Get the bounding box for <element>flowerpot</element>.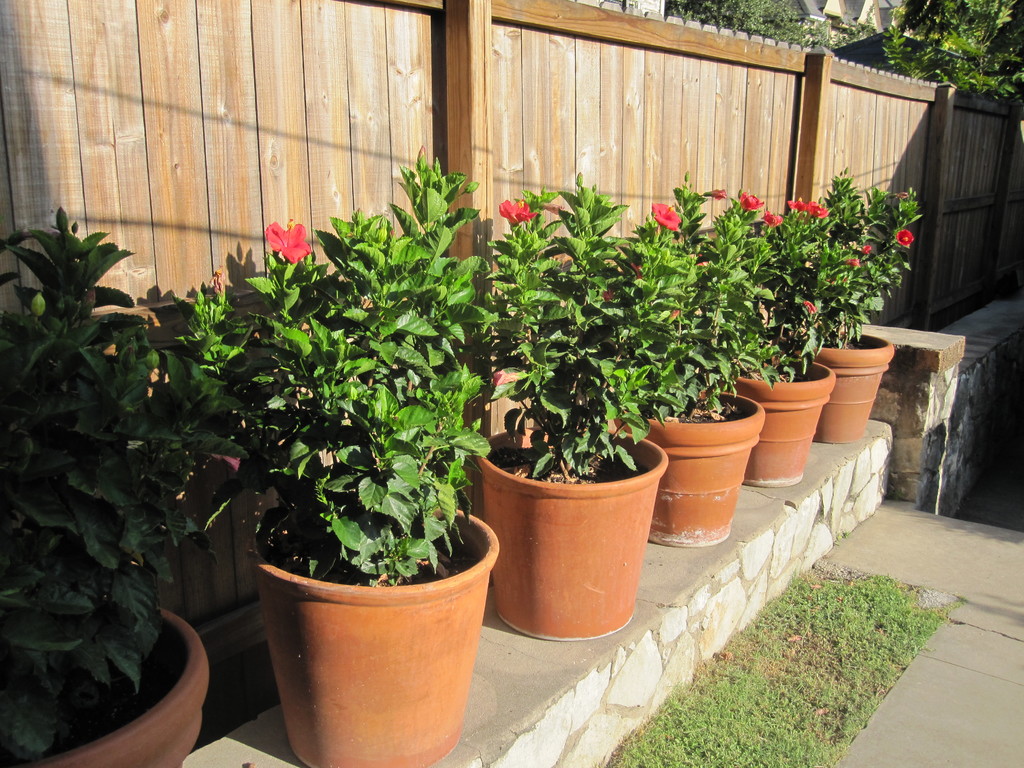
<box>612,380,763,549</box>.
